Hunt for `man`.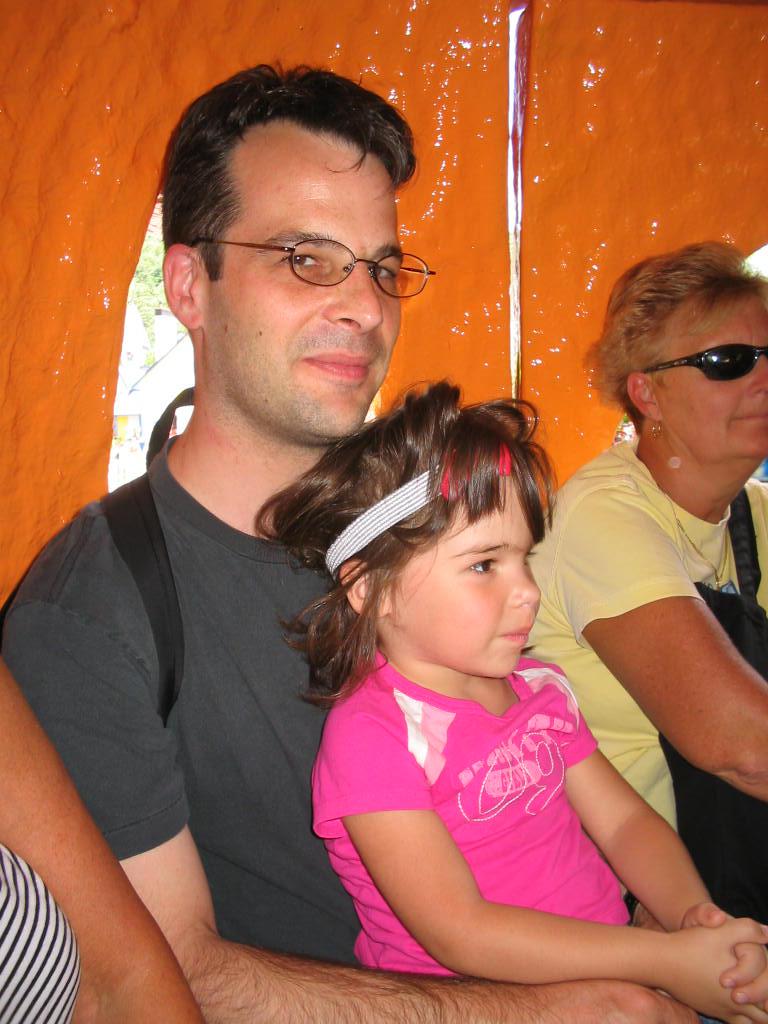
Hunted down at [x1=58, y1=156, x2=685, y2=1010].
